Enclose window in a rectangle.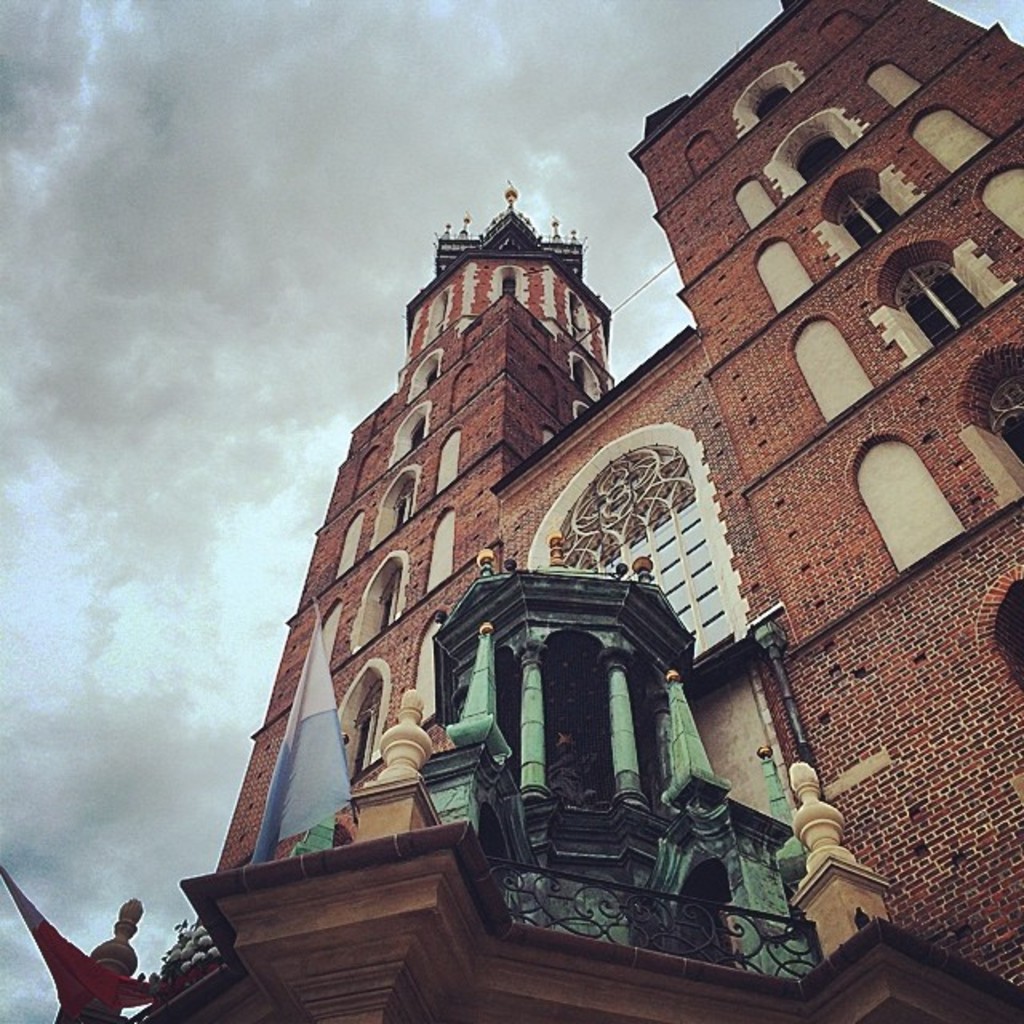
l=896, t=266, r=990, b=346.
